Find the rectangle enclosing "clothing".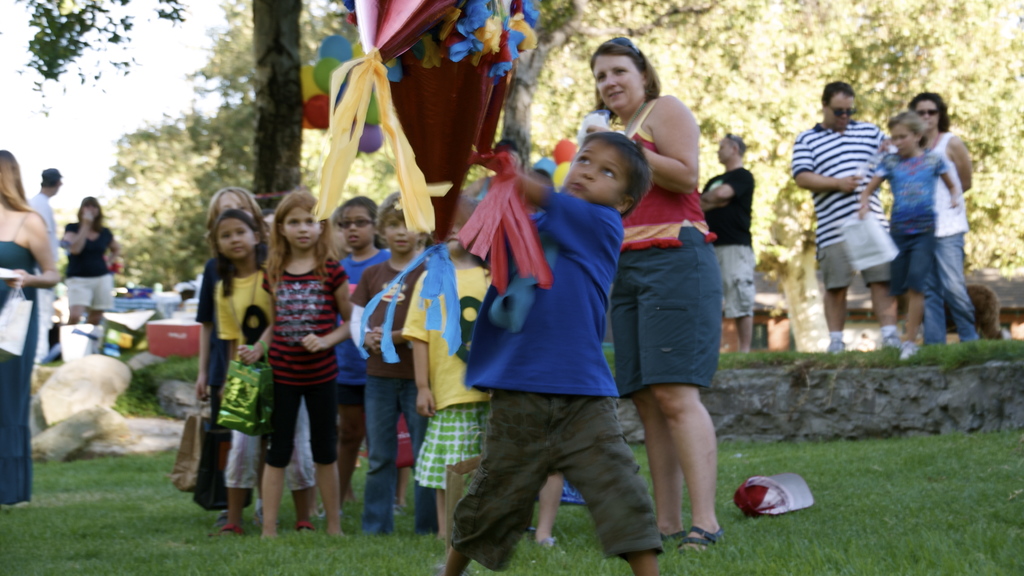
<bbox>390, 245, 498, 493</bbox>.
